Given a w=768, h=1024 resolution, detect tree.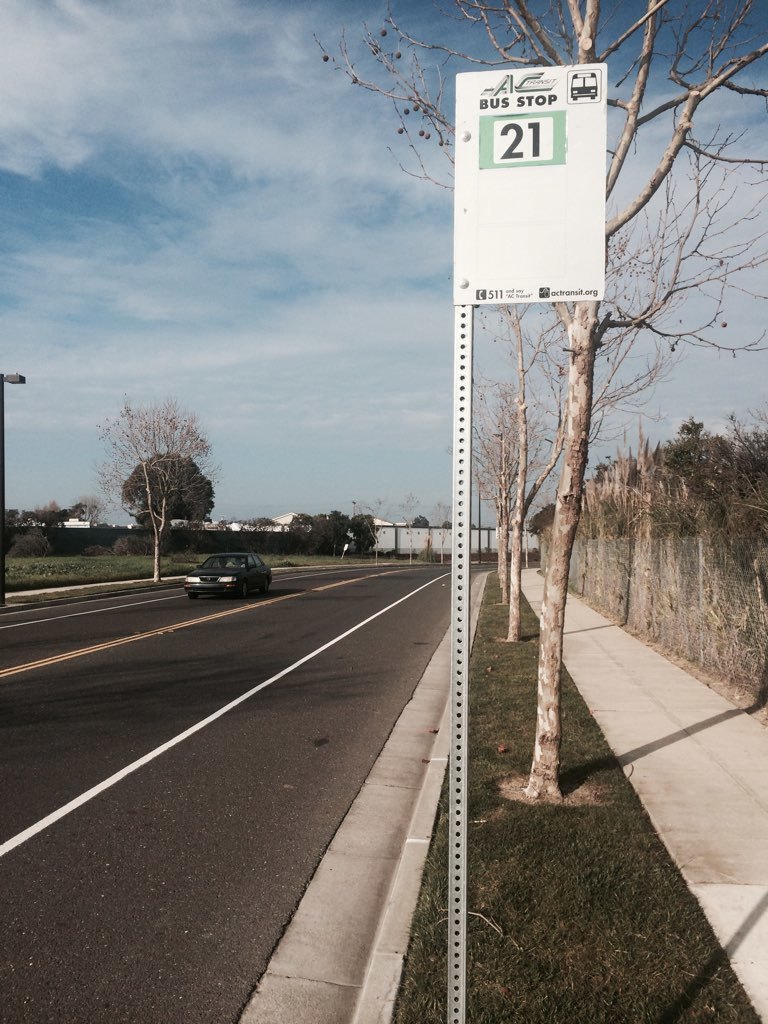
detection(134, 464, 211, 539).
